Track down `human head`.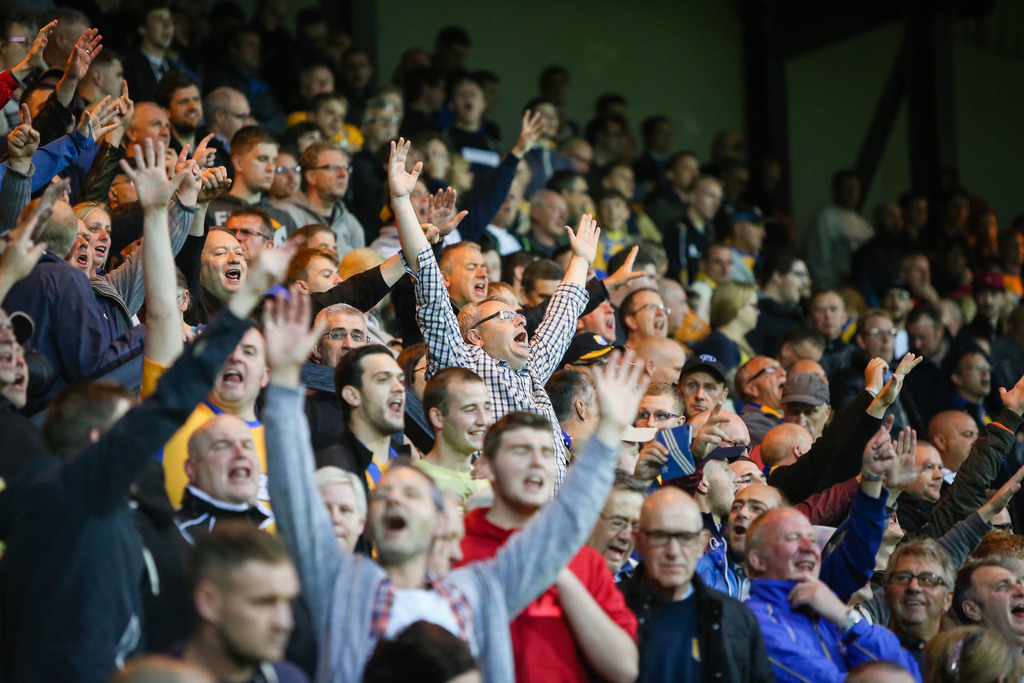
Tracked to (961,565,1023,639).
